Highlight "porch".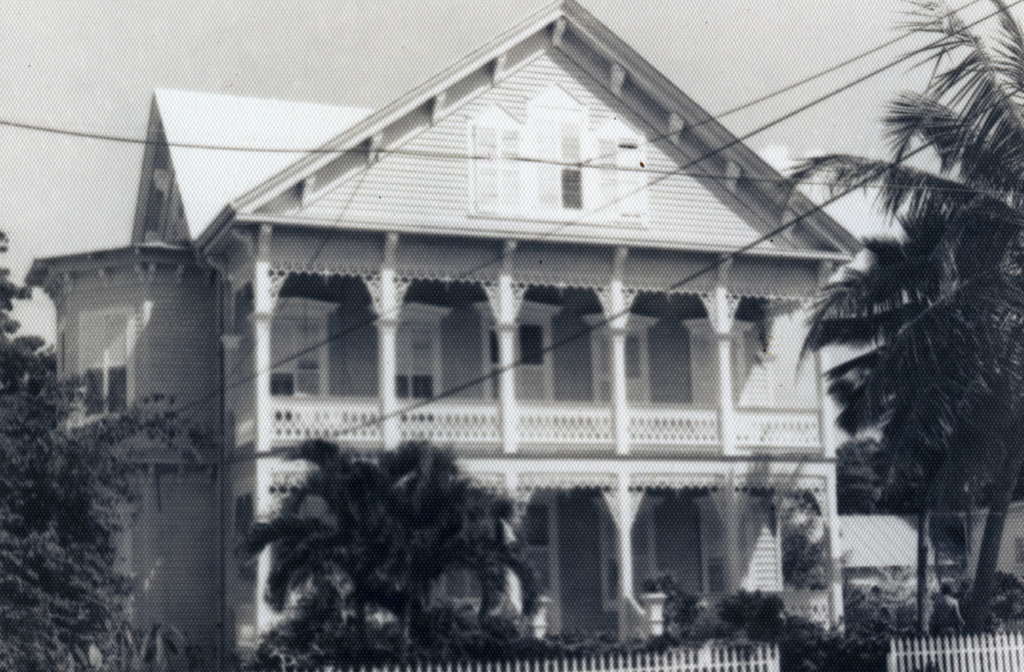
Highlighted region: box(211, 377, 861, 491).
